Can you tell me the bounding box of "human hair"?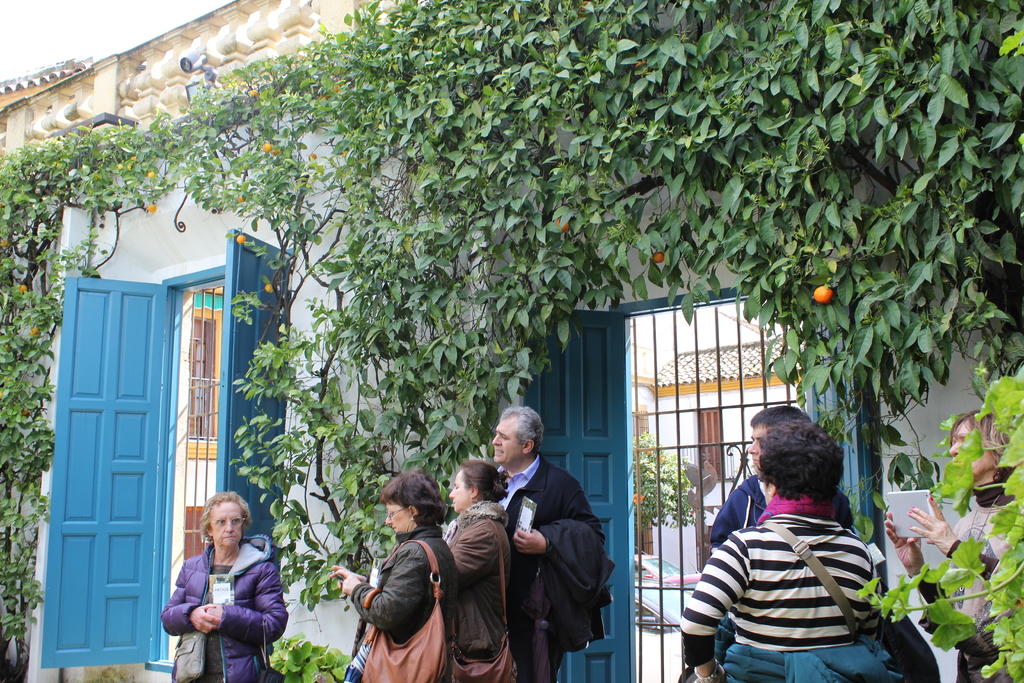
locate(500, 407, 538, 457).
